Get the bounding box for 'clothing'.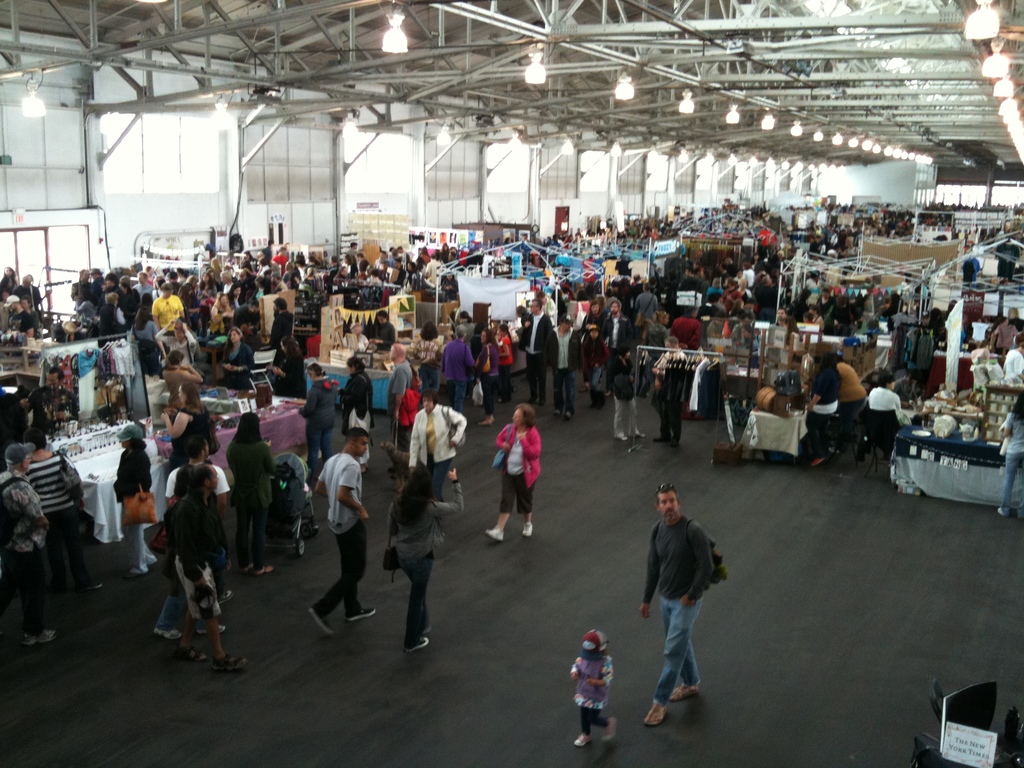
[387,481,461,644].
